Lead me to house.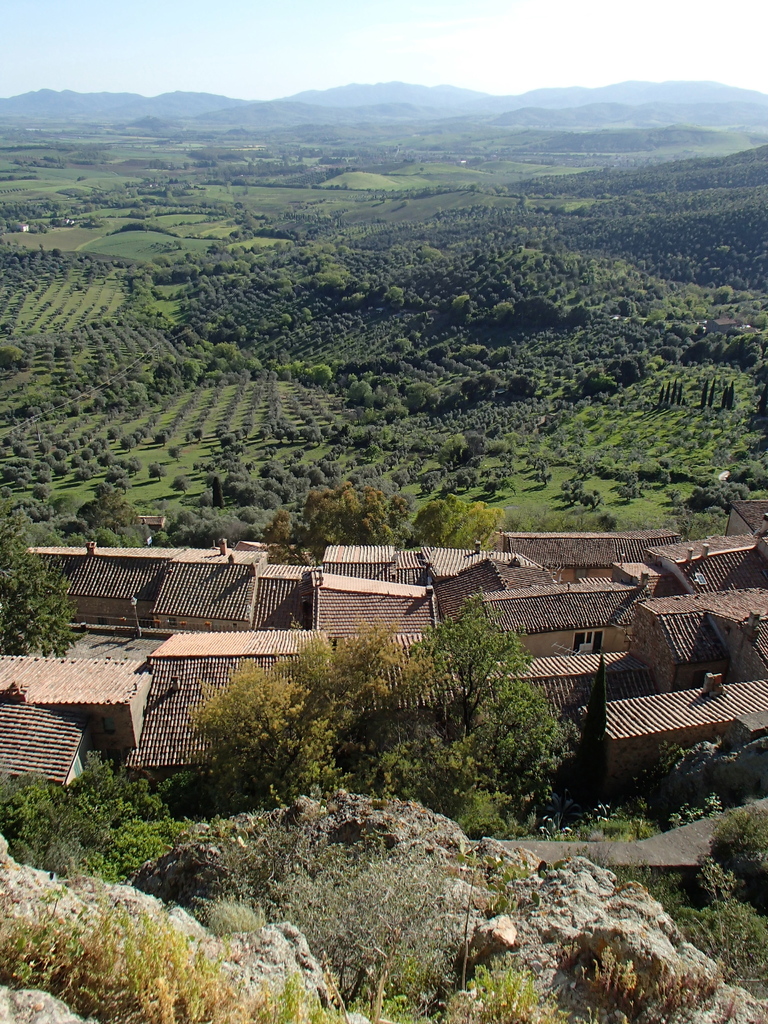
Lead to locate(122, 632, 324, 772).
